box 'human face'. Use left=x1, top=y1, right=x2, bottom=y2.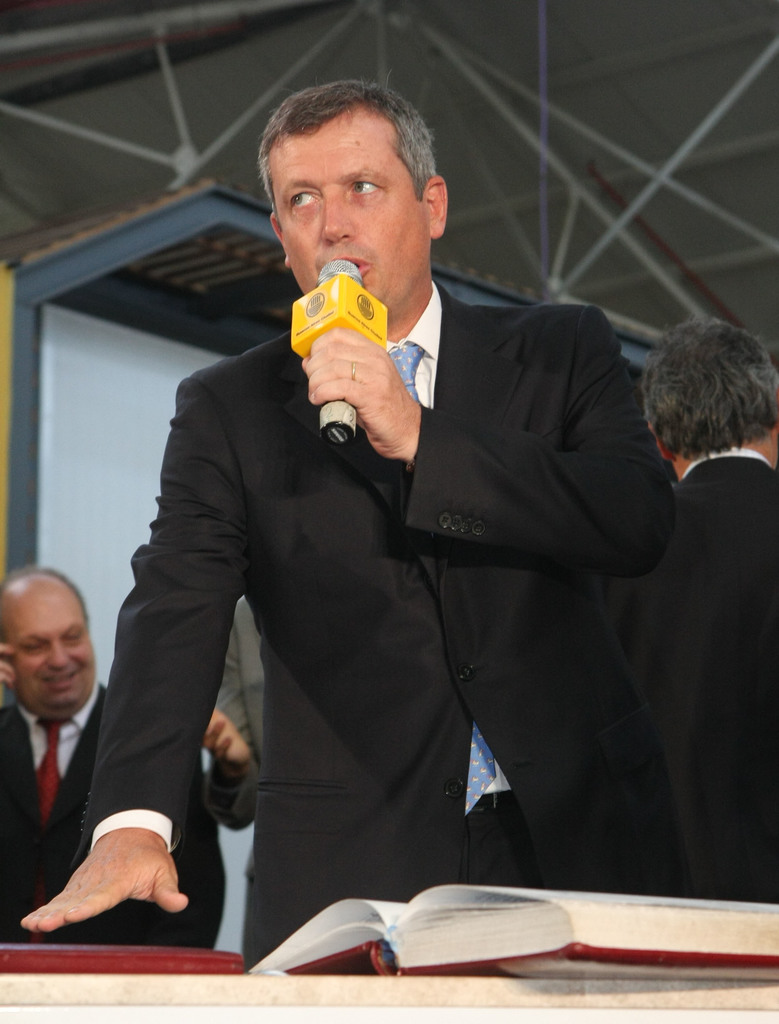
left=270, top=103, right=433, bottom=303.
